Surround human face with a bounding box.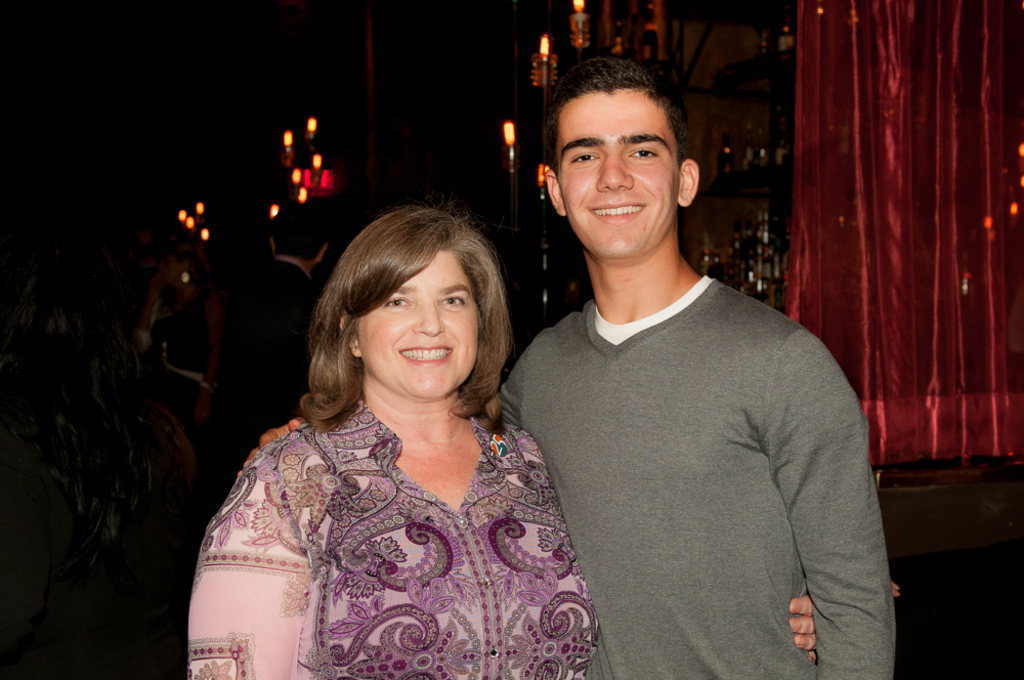
region(552, 88, 680, 257).
